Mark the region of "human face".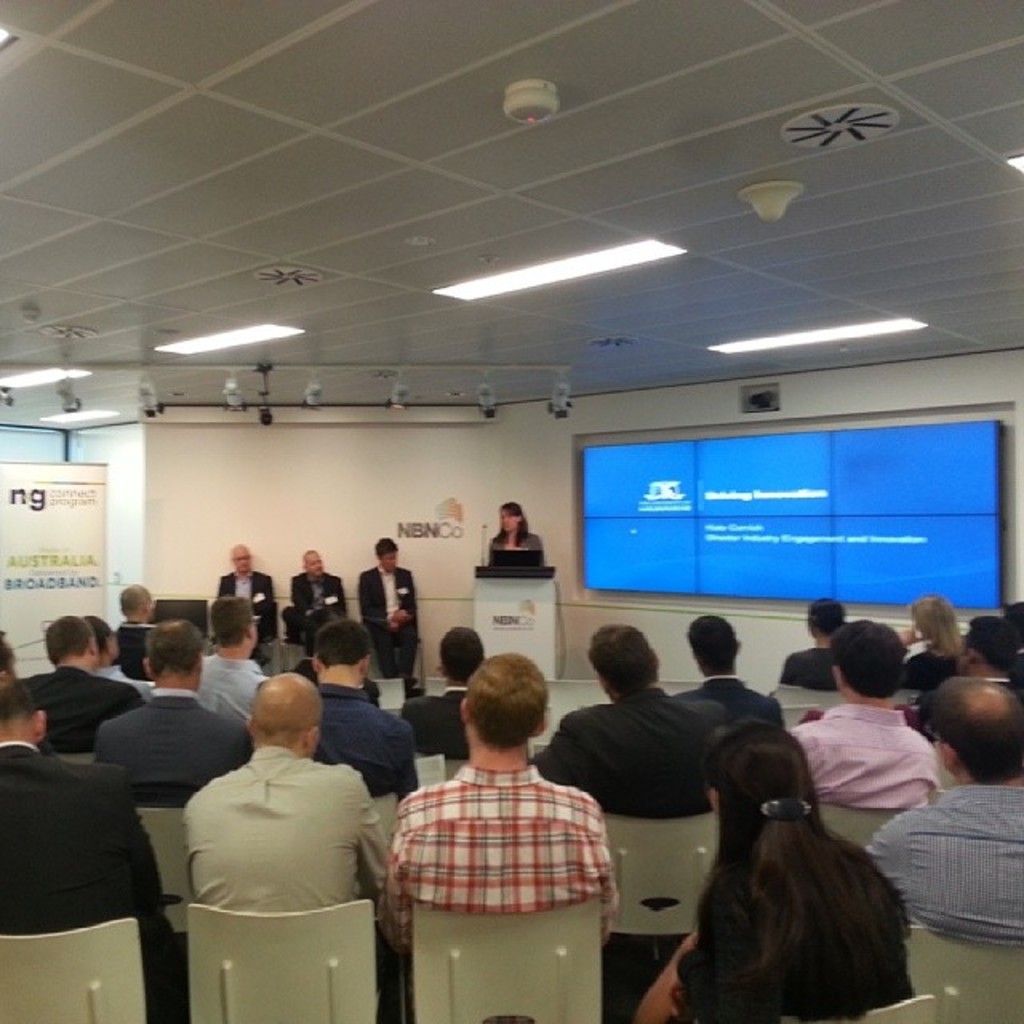
Region: [x1=307, y1=554, x2=322, y2=576].
